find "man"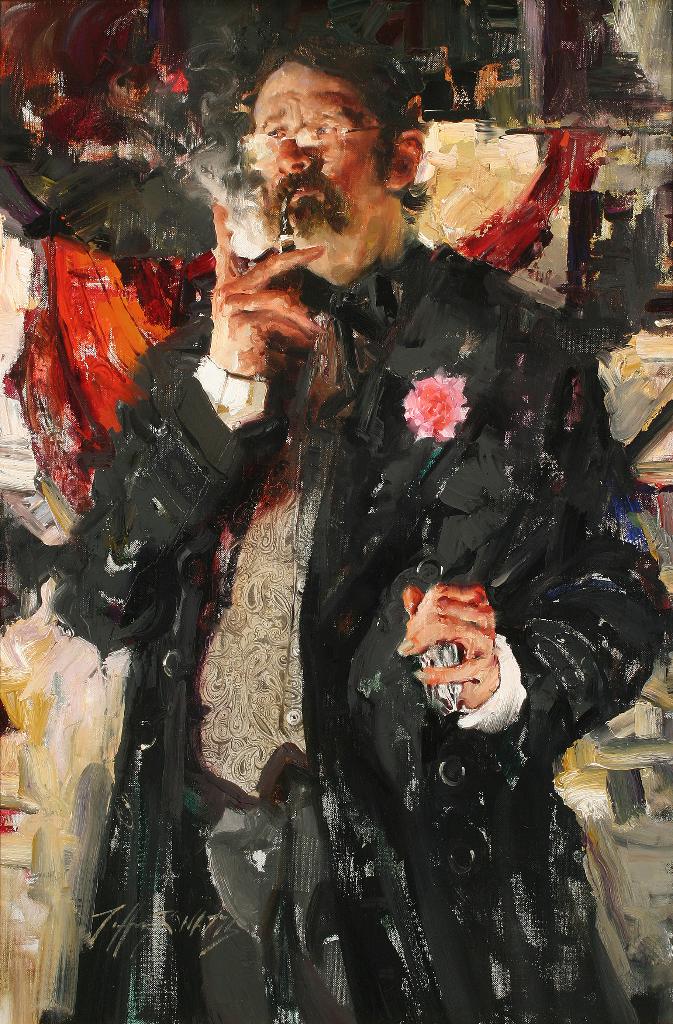
x1=49, y1=34, x2=664, y2=1023
